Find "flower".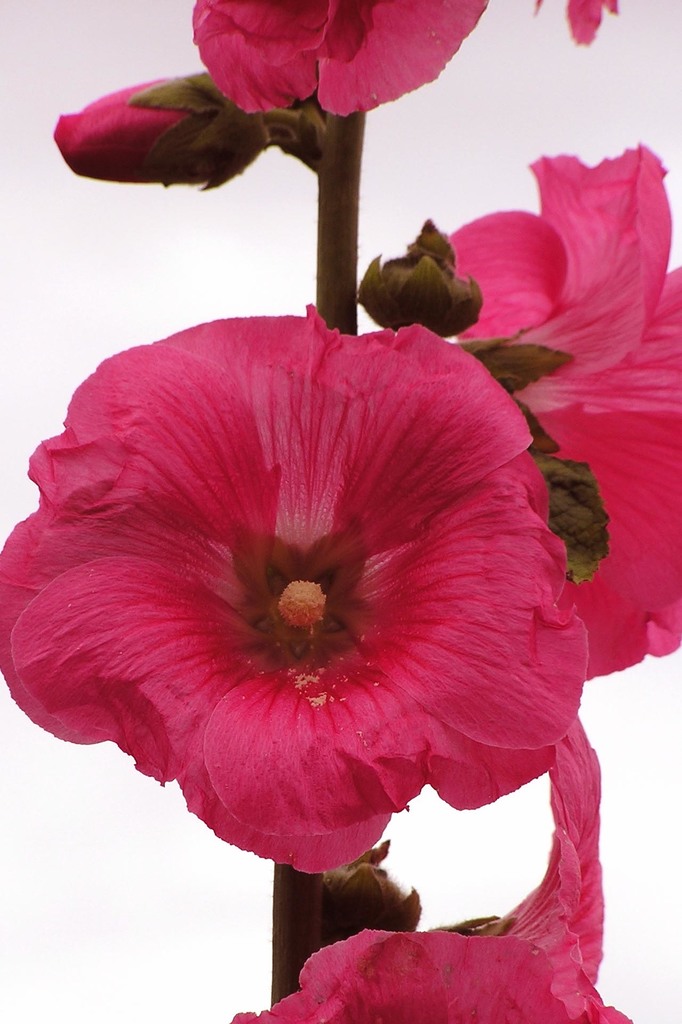
pyautogui.locateOnScreen(422, 134, 681, 682).
